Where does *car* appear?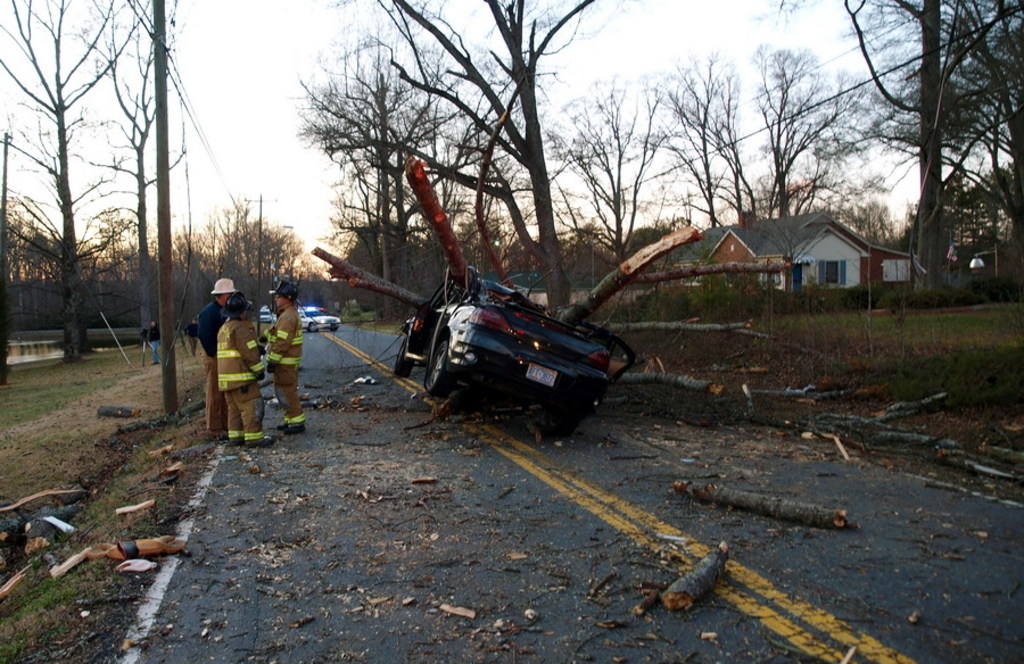
Appears at bbox(396, 266, 635, 440).
